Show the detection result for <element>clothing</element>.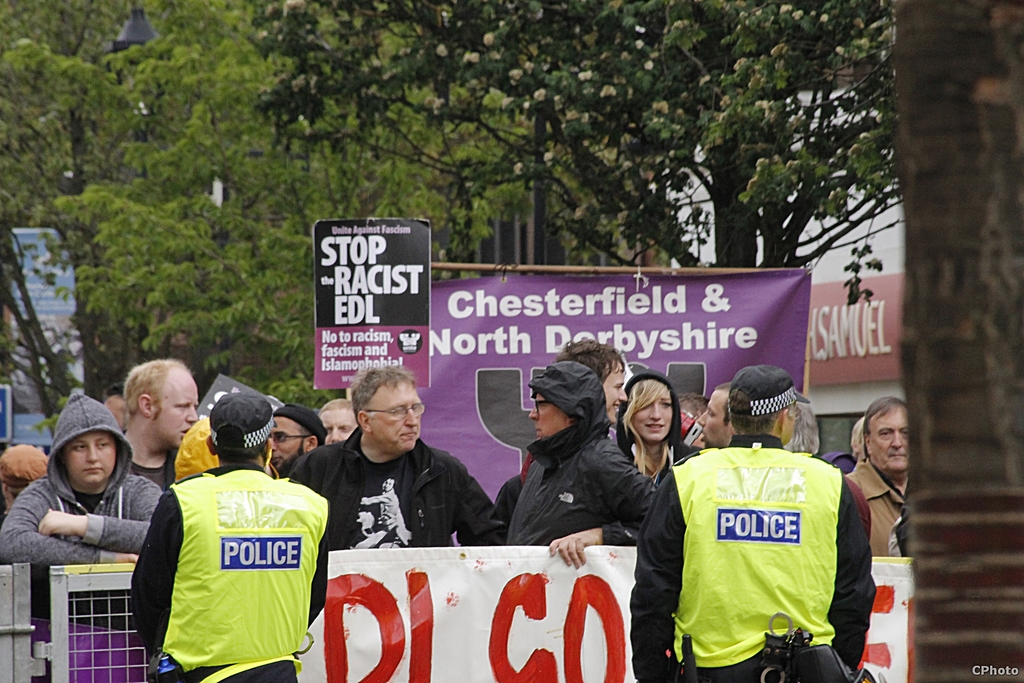
crop(881, 513, 922, 563).
